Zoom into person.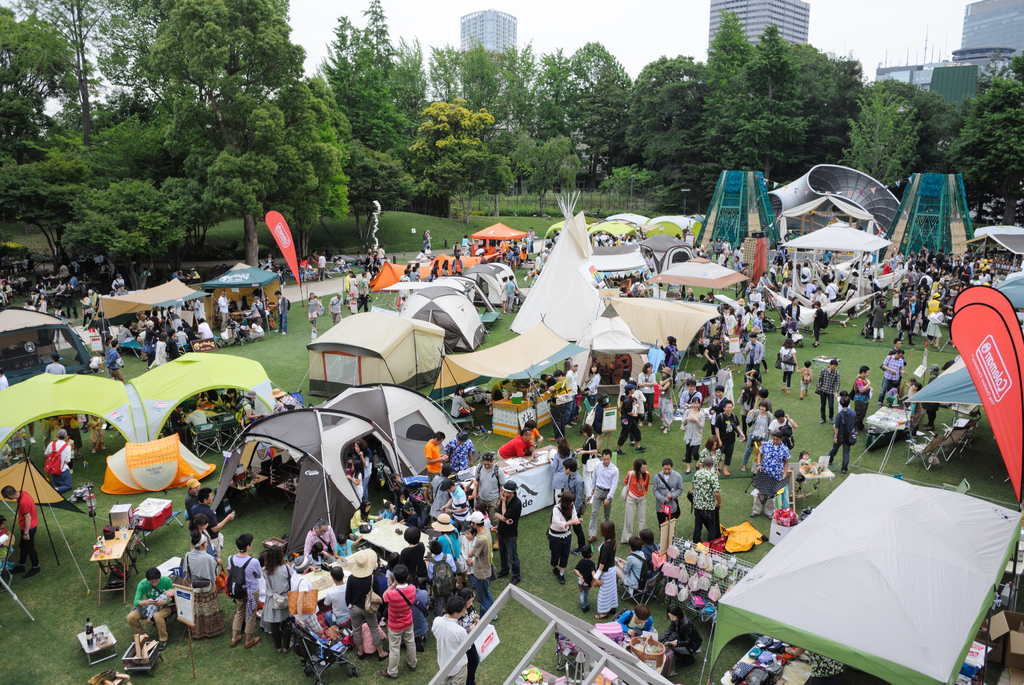
Zoom target: 849 363 873 430.
